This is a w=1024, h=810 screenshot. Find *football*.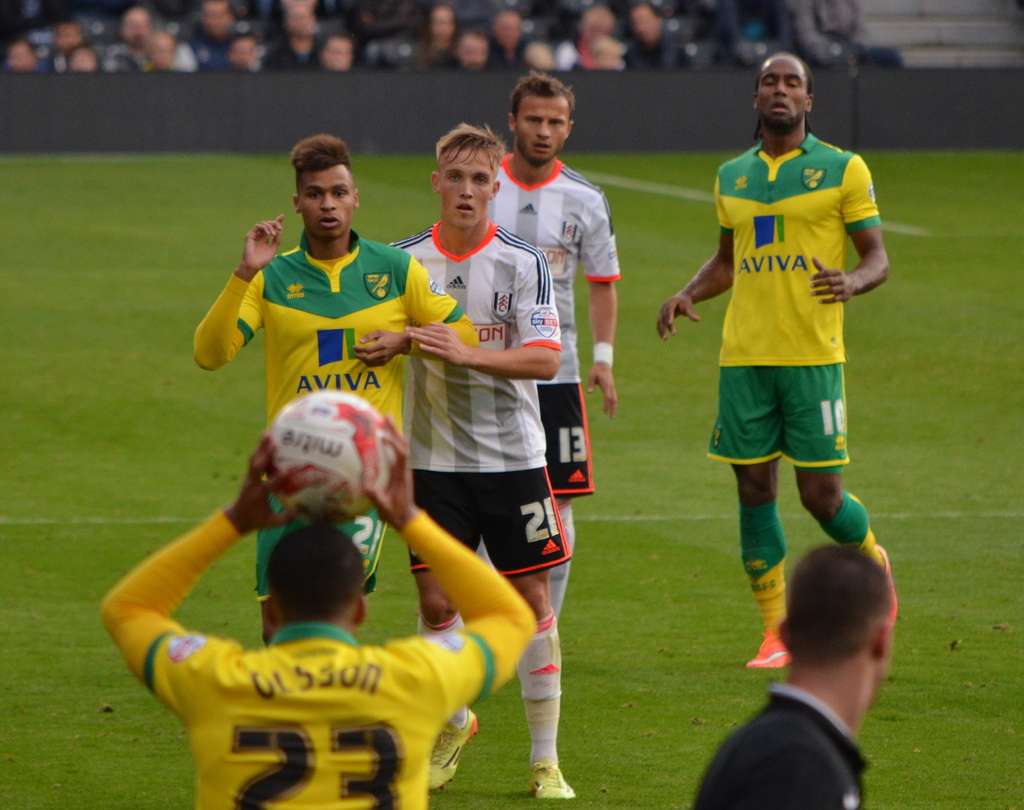
Bounding box: x1=269, y1=385, x2=396, y2=525.
